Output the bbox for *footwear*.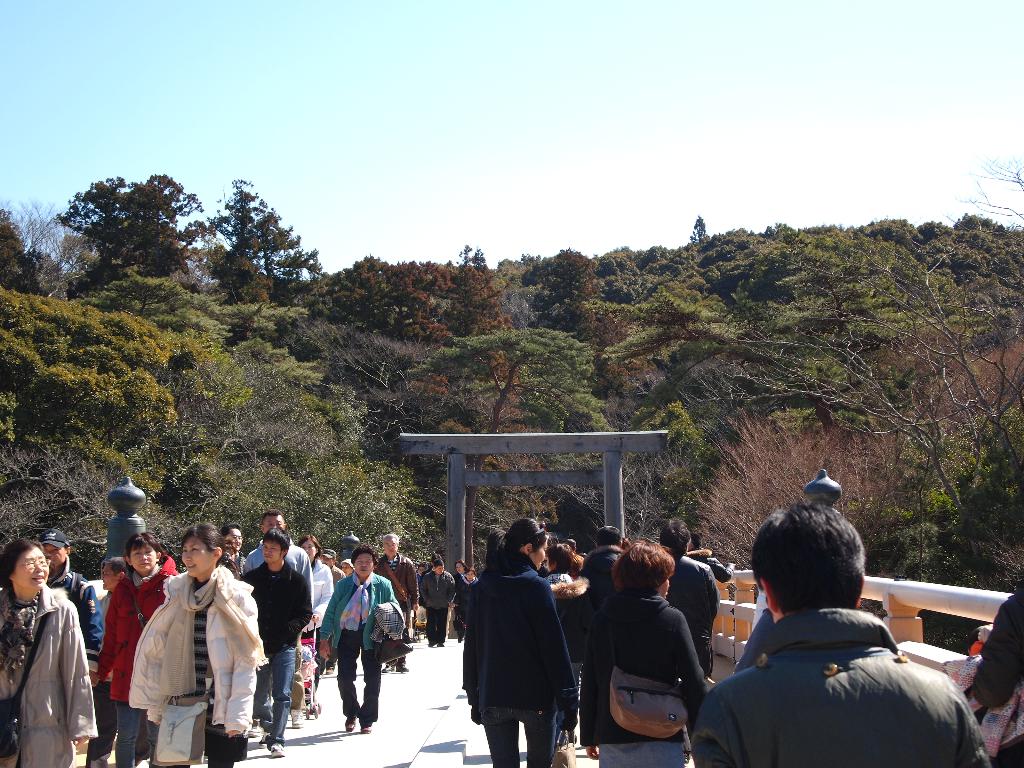
<region>344, 714, 356, 732</region>.
